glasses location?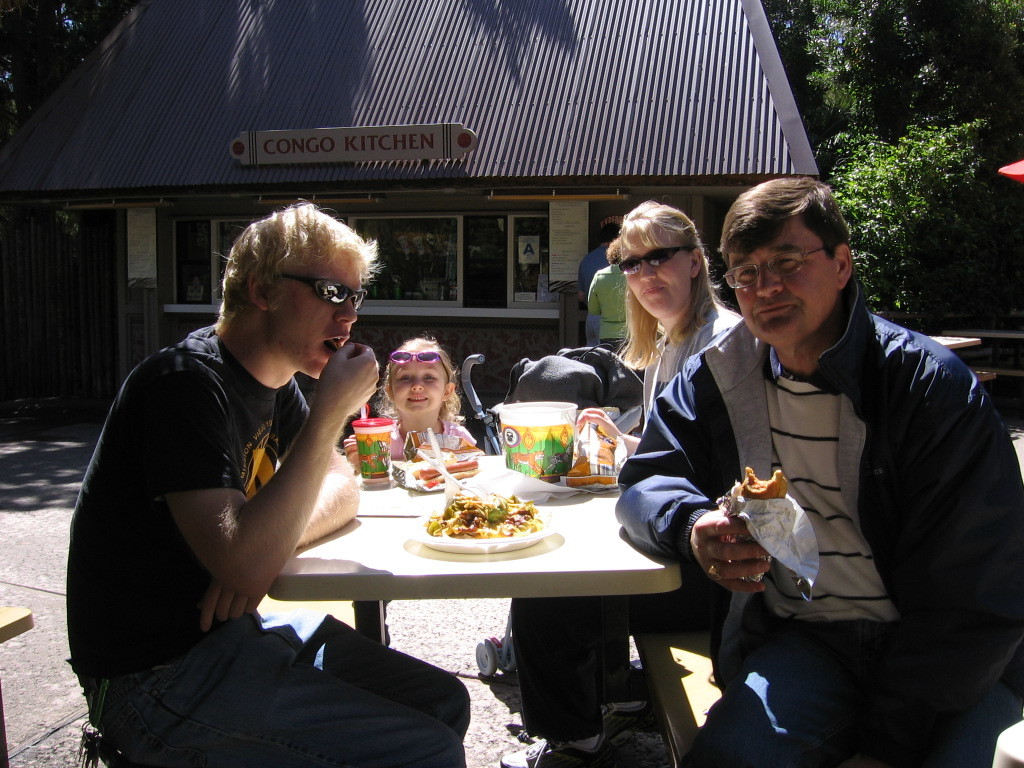
box=[616, 242, 706, 268]
